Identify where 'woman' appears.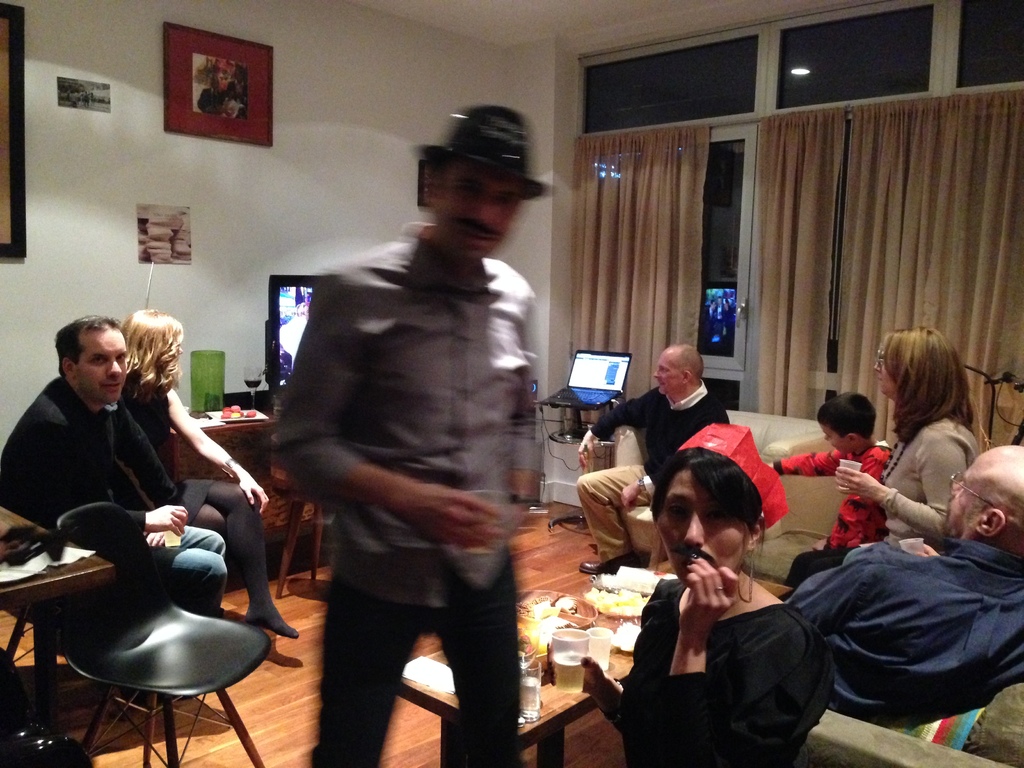
Appears at x1=540 y1=447 x2=836 y2=767.
